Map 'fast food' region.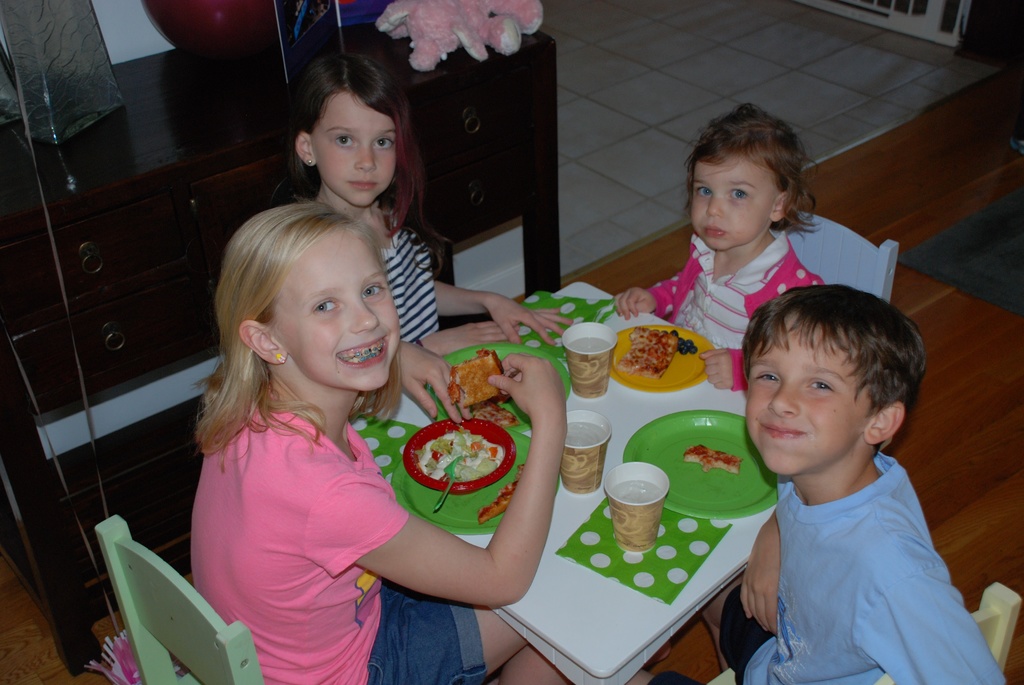
Mapped to (479,461,524,524).
